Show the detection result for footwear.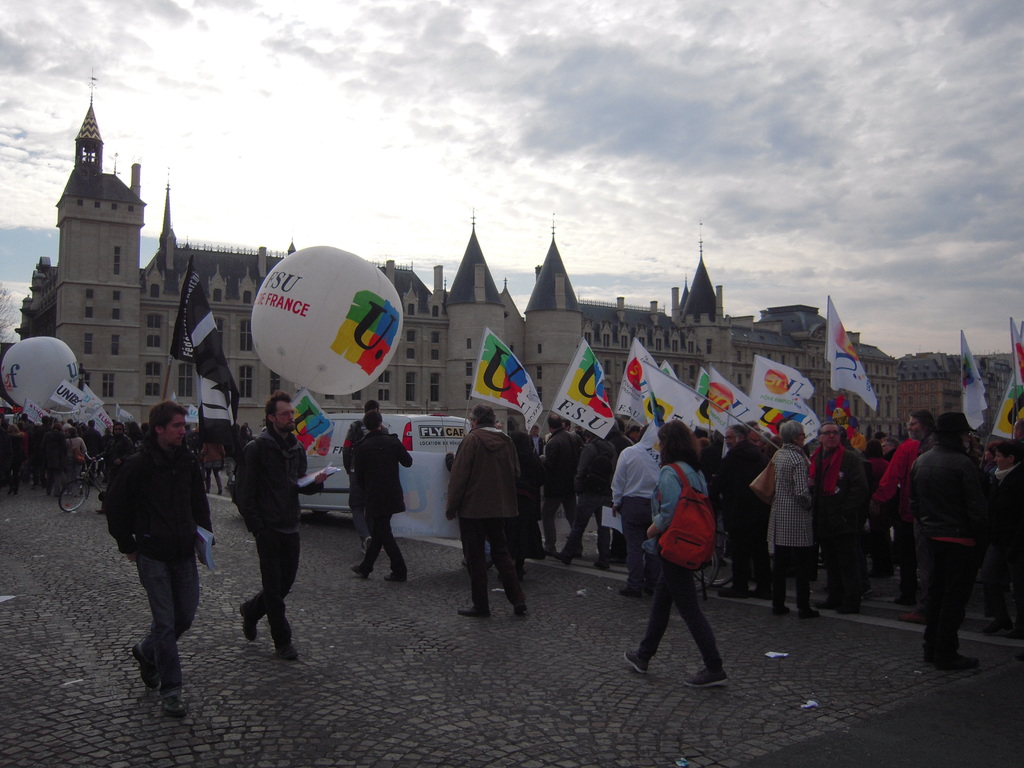
locate(874, 575, 888, 582).
